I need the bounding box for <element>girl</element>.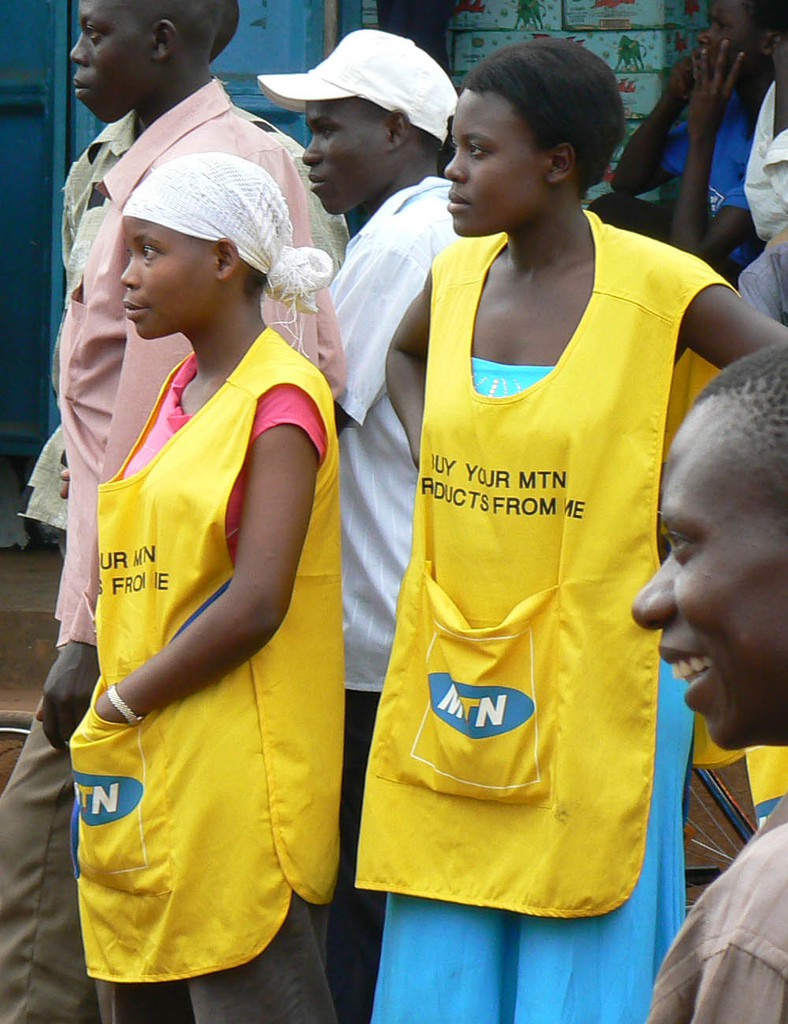
Here it is: <region>63, 150, 341, 1023</region>.
